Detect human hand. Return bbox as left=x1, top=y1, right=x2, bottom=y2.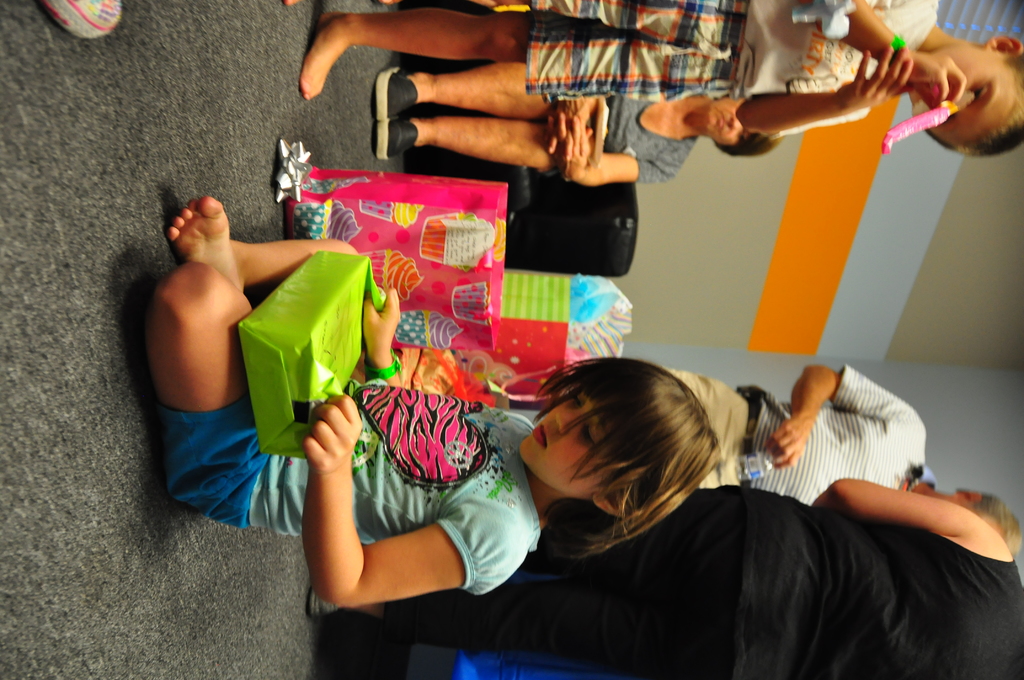
left=556, top=94, right=594, bottom=164.
